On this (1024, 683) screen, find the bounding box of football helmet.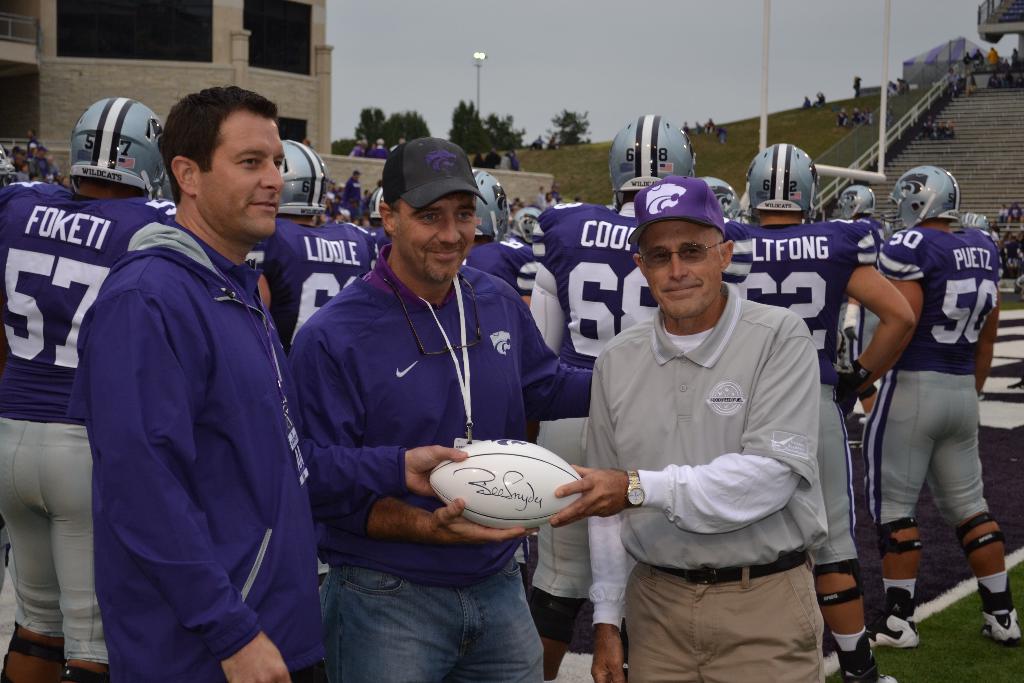
Bounding box: (511,208,547,247).
